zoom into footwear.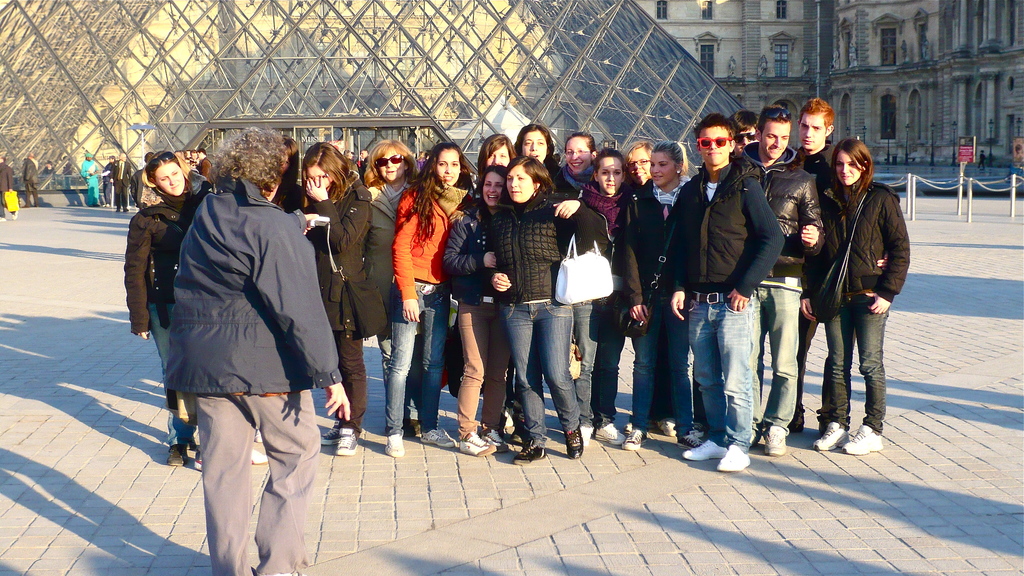
Zoom target: locate(193, 450, 202, 470).
